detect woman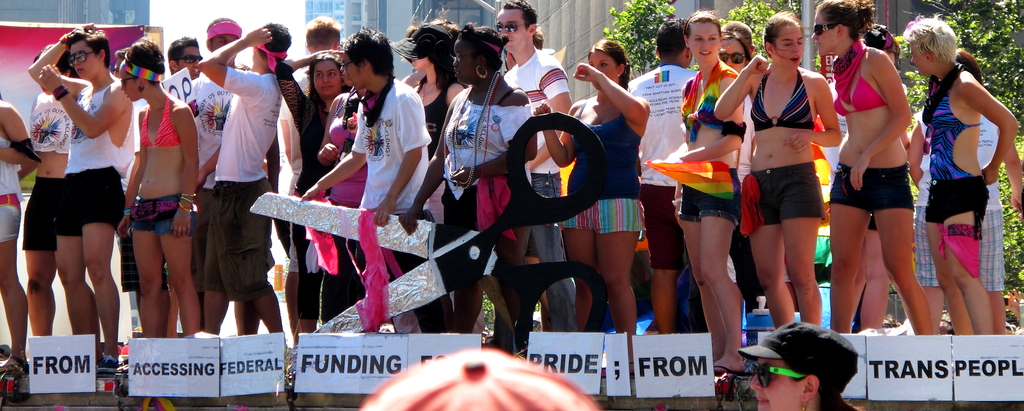
region(740, 13, 846, 332)
